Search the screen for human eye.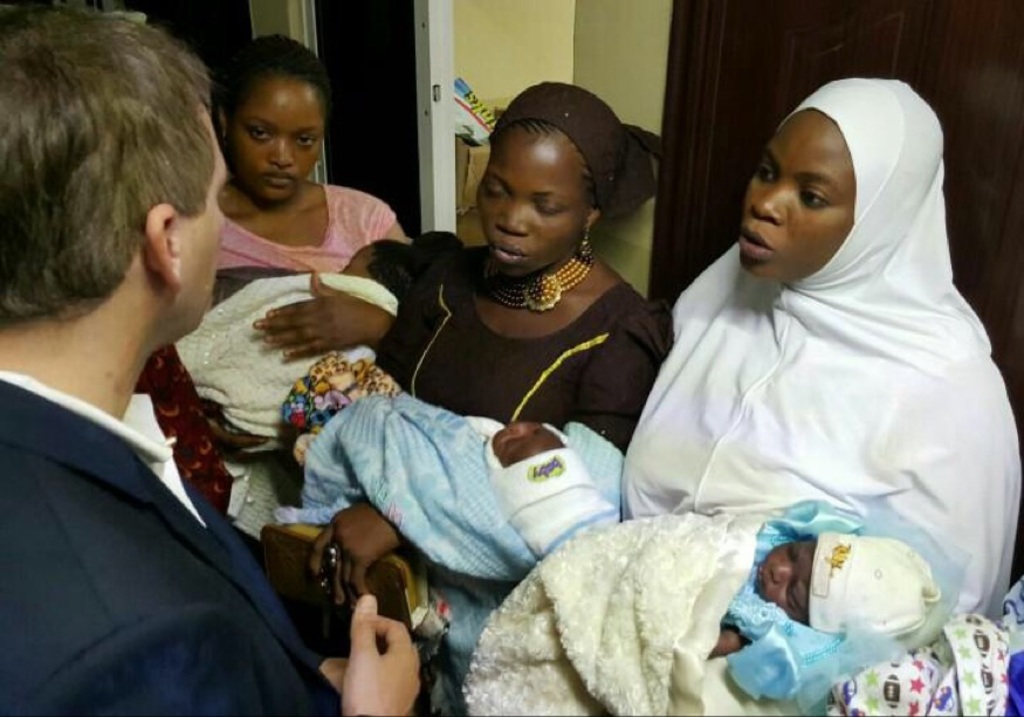
Found at crop(294, 132, 318, 149).
